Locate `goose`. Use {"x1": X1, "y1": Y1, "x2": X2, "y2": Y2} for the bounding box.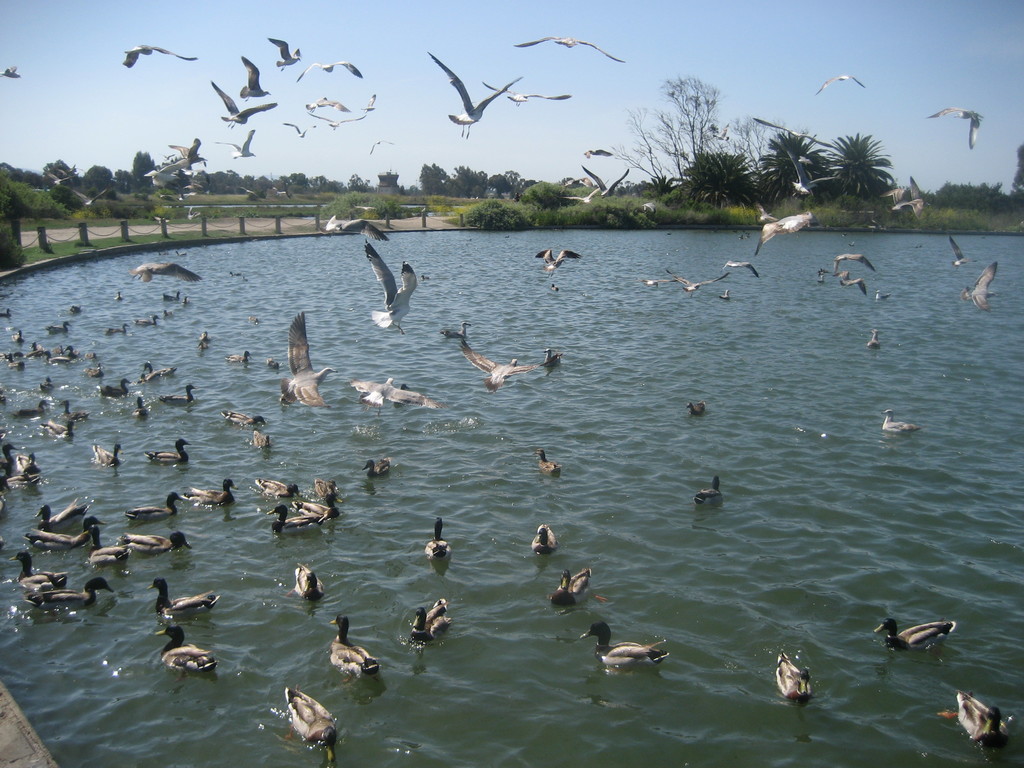
{"x1": 543, "y1": 249, "x2": 586, "y2": 278}.
